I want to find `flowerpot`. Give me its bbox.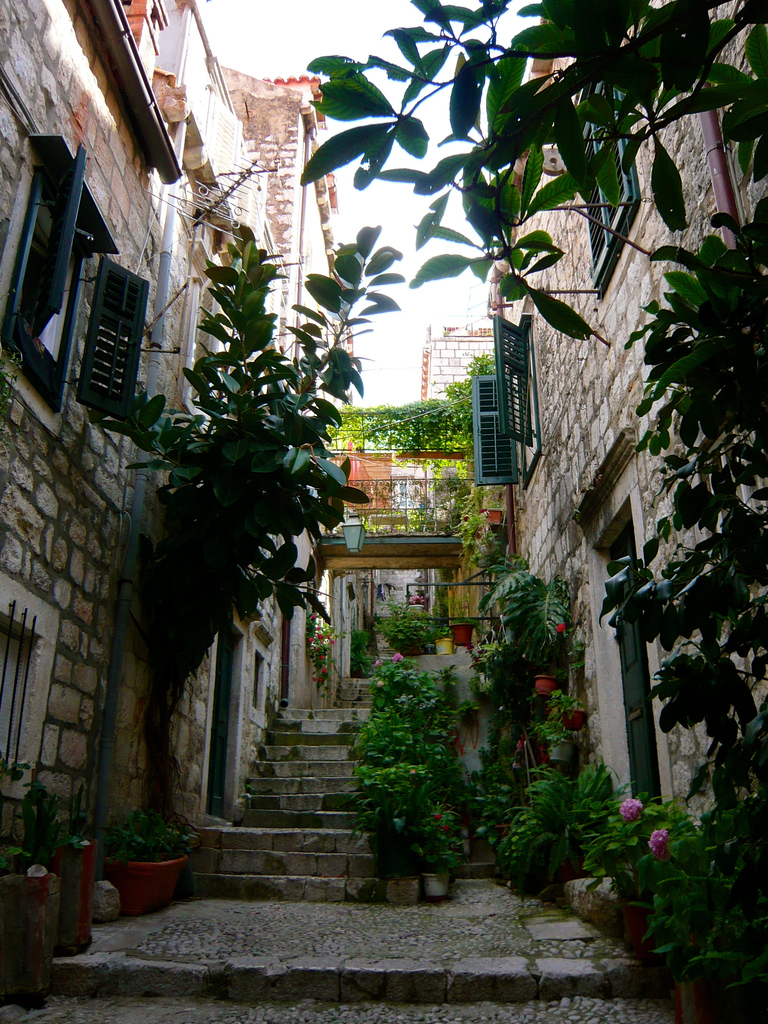
(616, 900, 714, 975).
